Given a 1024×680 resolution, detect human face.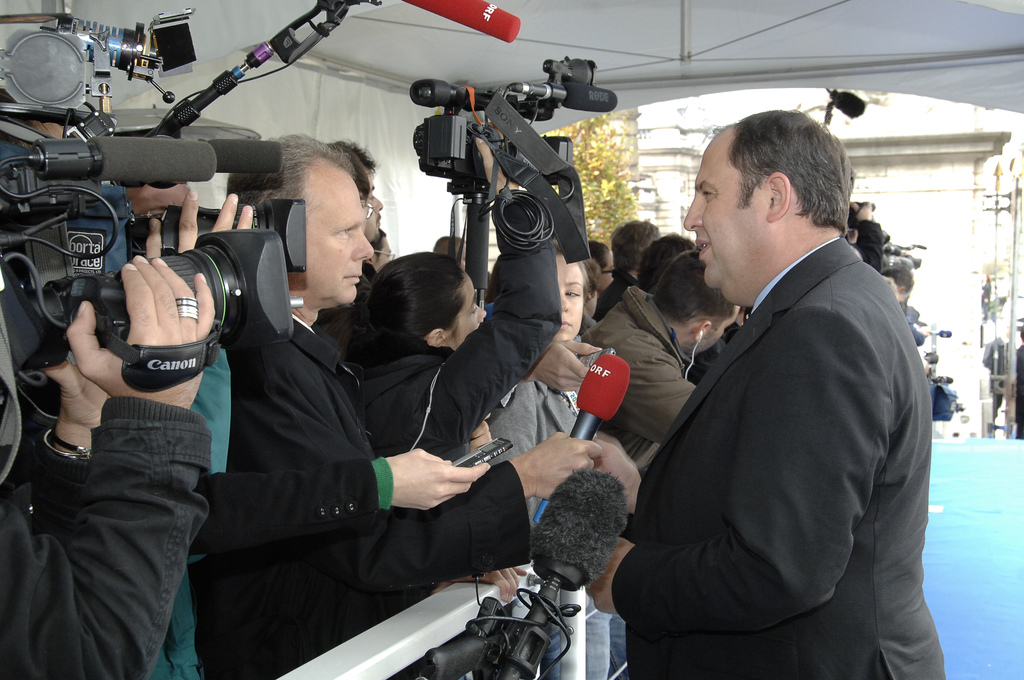
689, 305, 740, 359.
